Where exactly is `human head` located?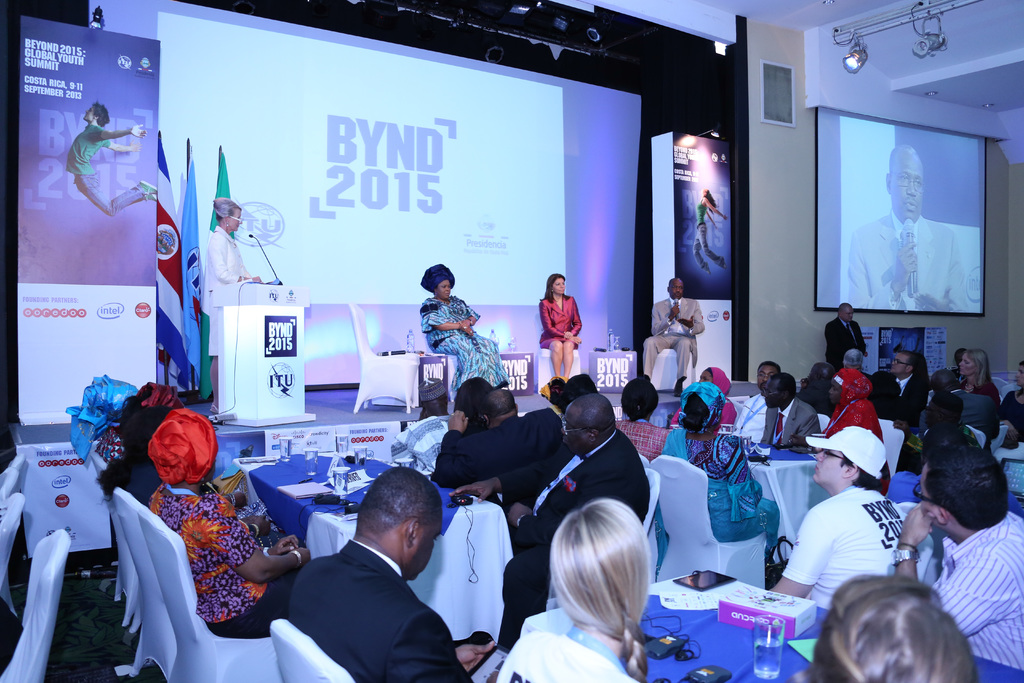
Its bounding box is bbox=[354, 466, 446, 572].
